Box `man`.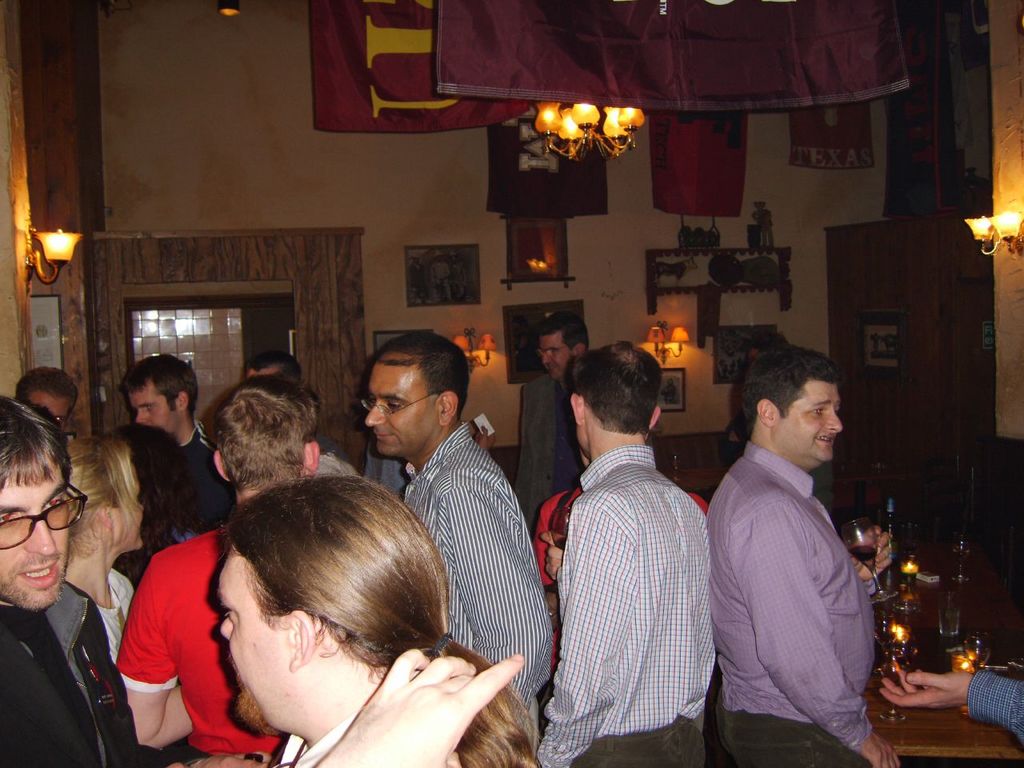
x1=114, y1=350, x2=238, y2=544.
